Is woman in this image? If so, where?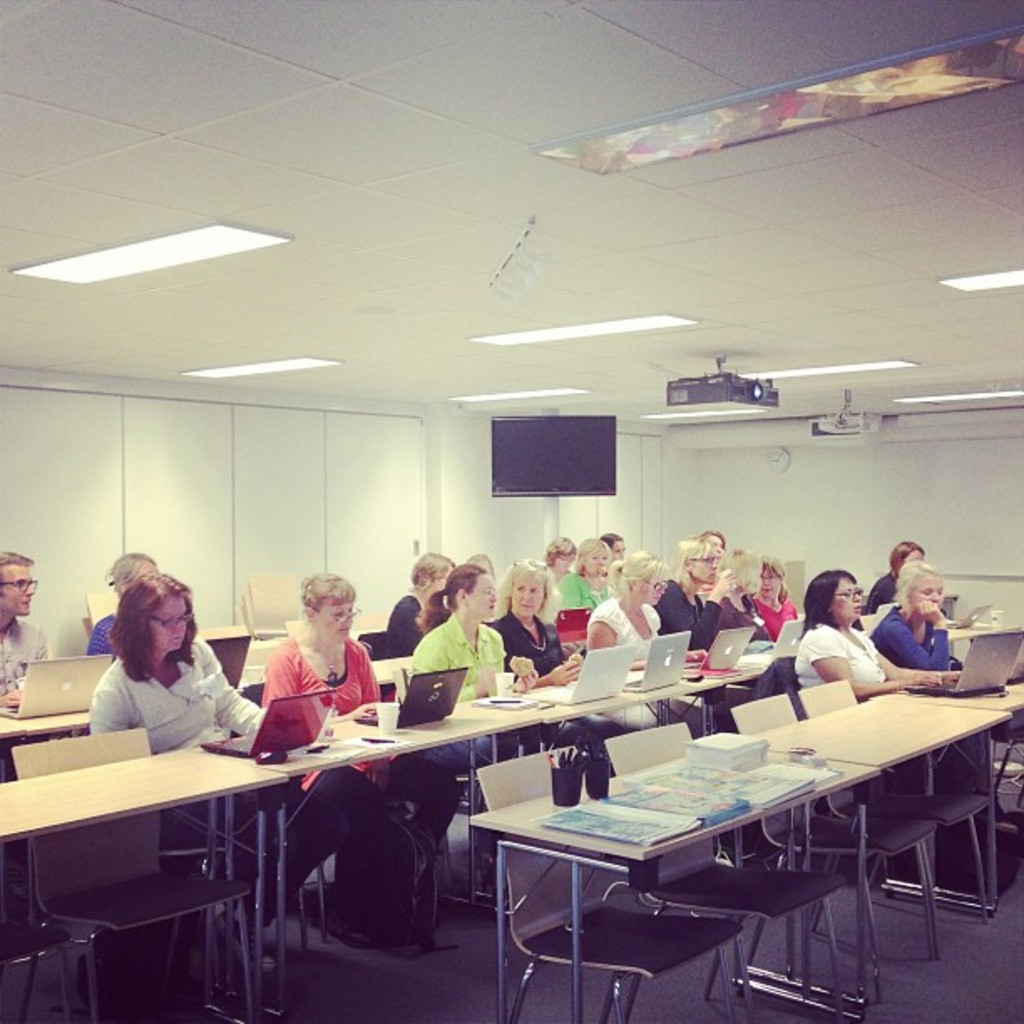
Yes, at <box>601,532,626,564</box>.
